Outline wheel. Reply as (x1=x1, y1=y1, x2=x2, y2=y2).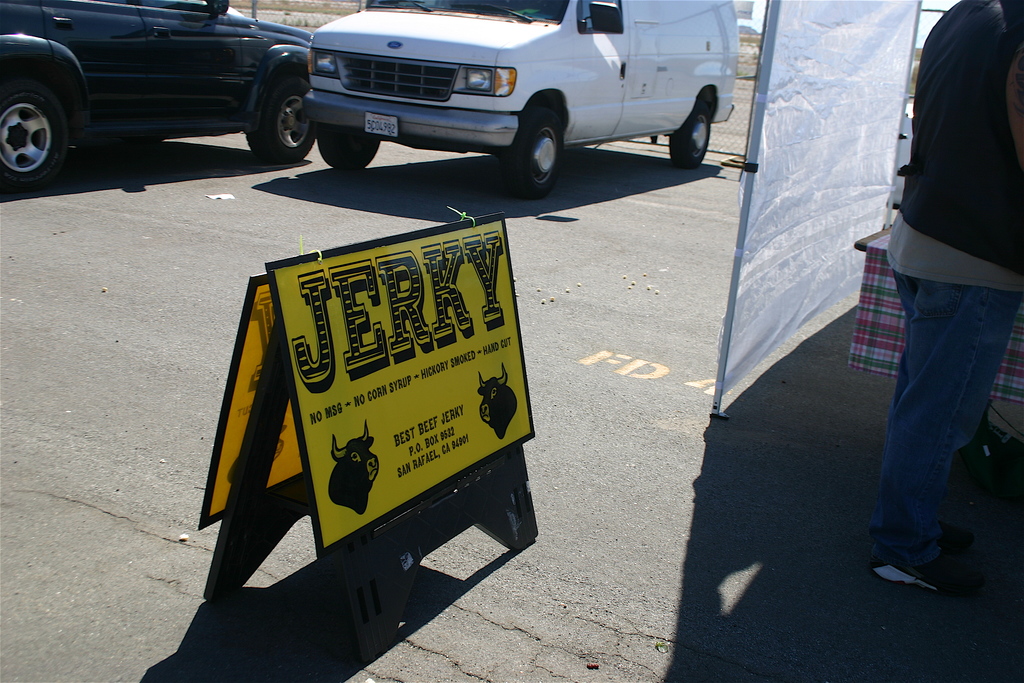
(x1=0, y1=51, x2=71, y2=171).
